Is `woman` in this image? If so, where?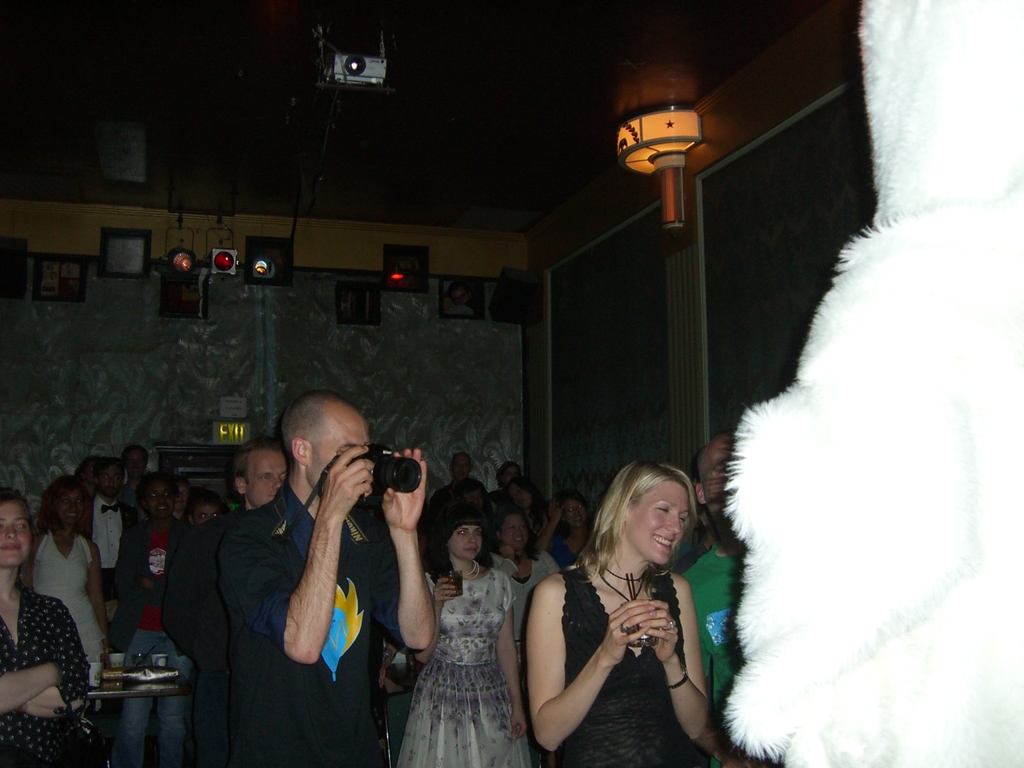
Yes, at 4:467:124:699.
